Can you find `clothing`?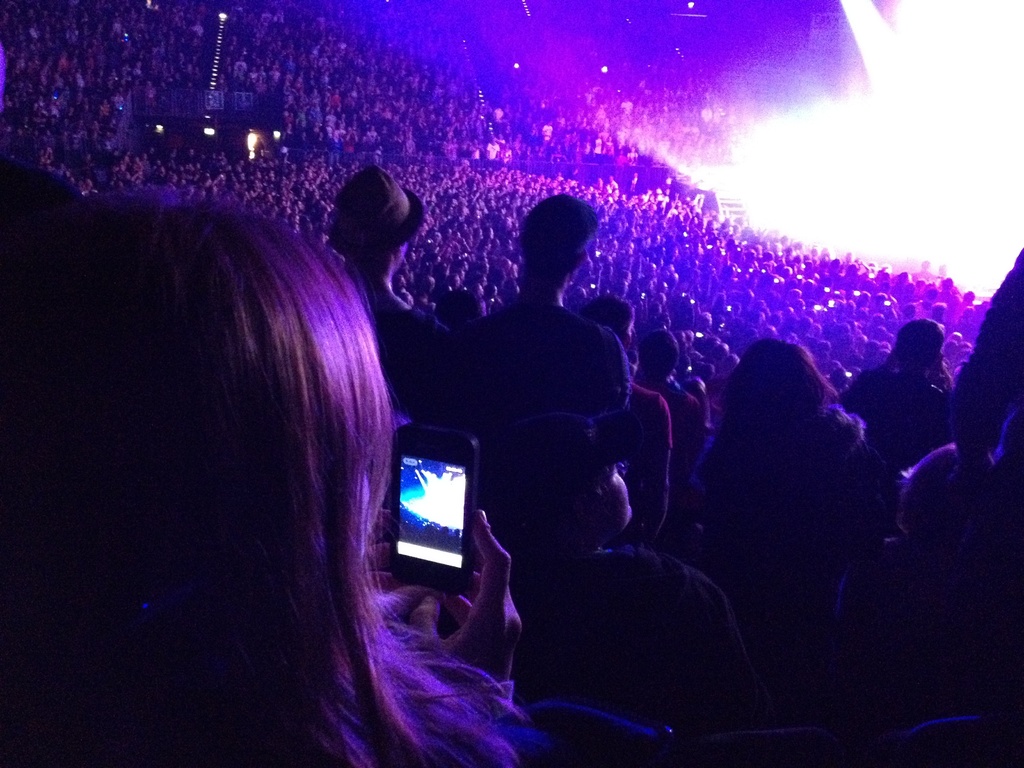
Yes, bounding box: crop(378, 302, 492, 394).
